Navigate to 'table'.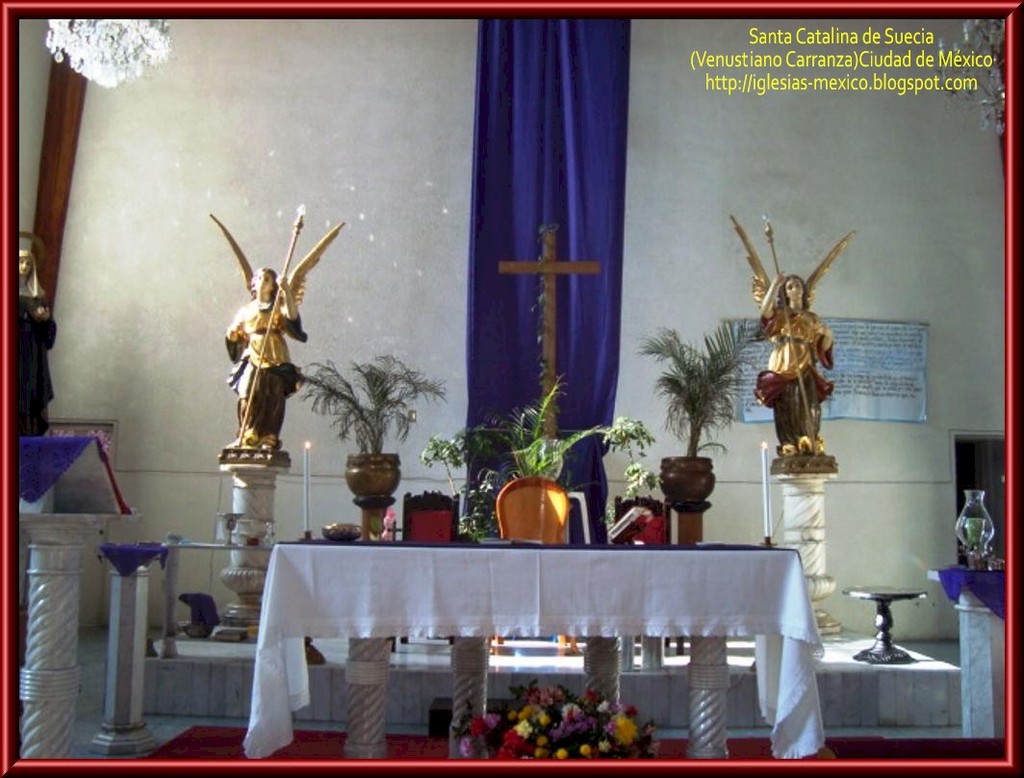
Navigation target: <box>242,531,828,757</box>.
